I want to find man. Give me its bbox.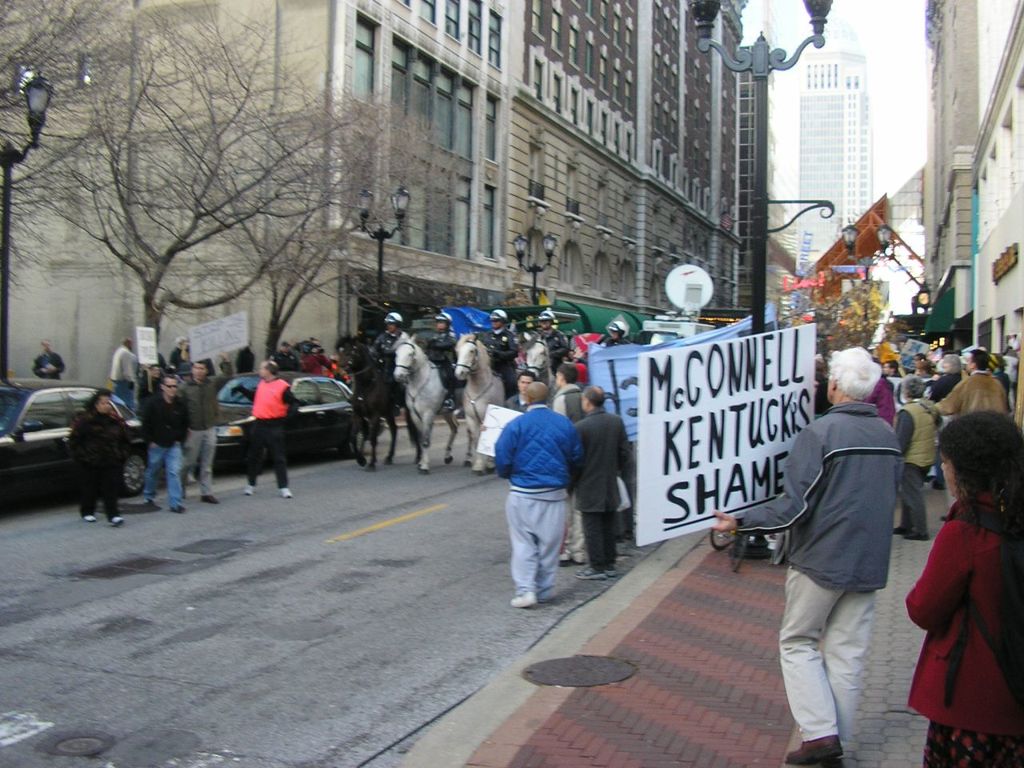
region(560, 382, 638, 582).
